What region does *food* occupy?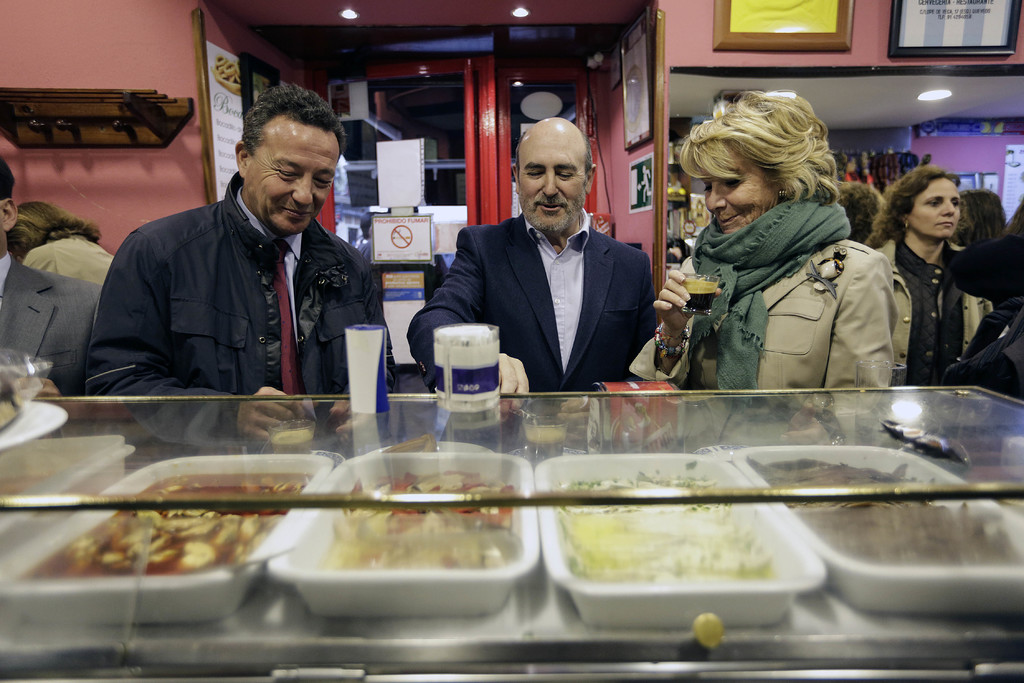
box=[24, 477, 307, 577].
